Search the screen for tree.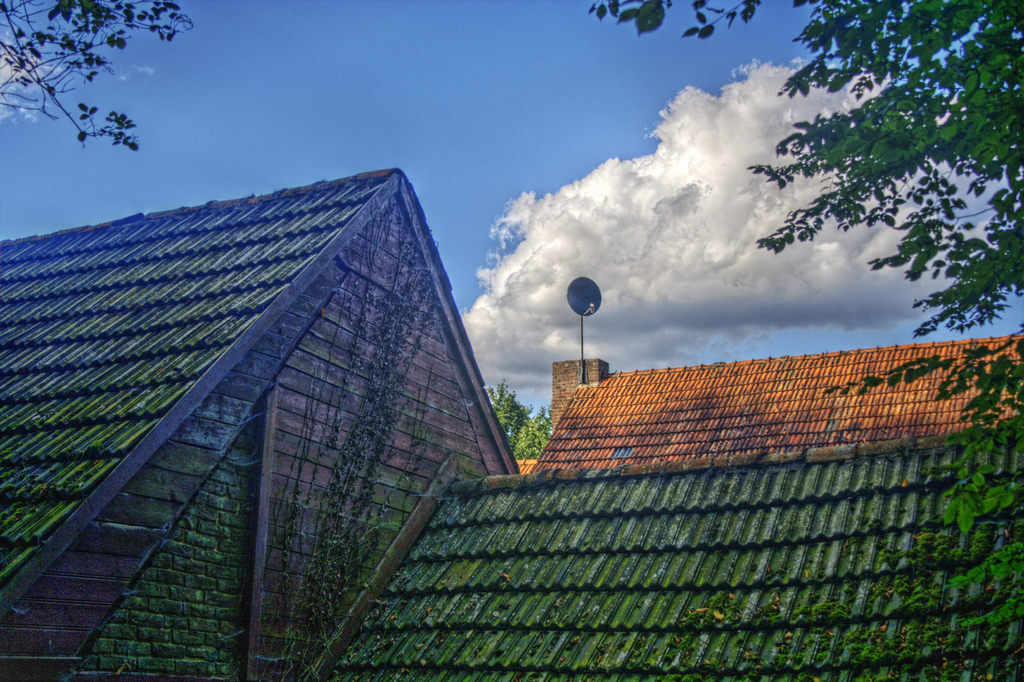
Found at pyautogui.locateOnScreen(588, 0, 1023, 651).
